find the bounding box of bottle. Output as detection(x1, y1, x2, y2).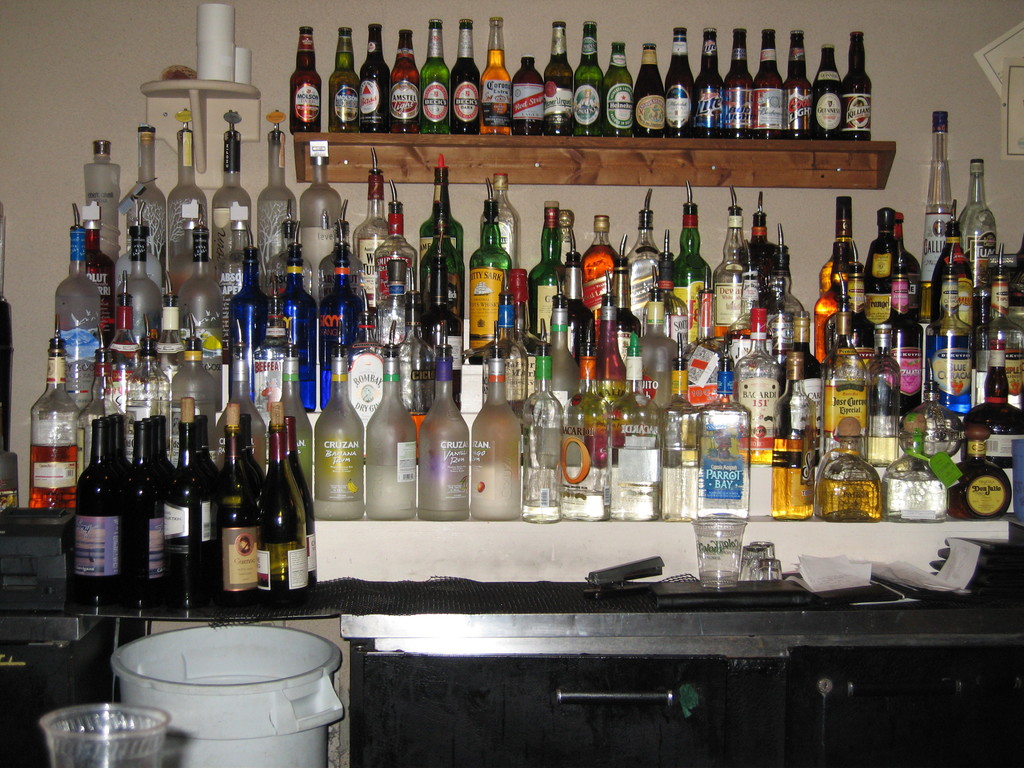
detection(445, 18, 486, 138).
